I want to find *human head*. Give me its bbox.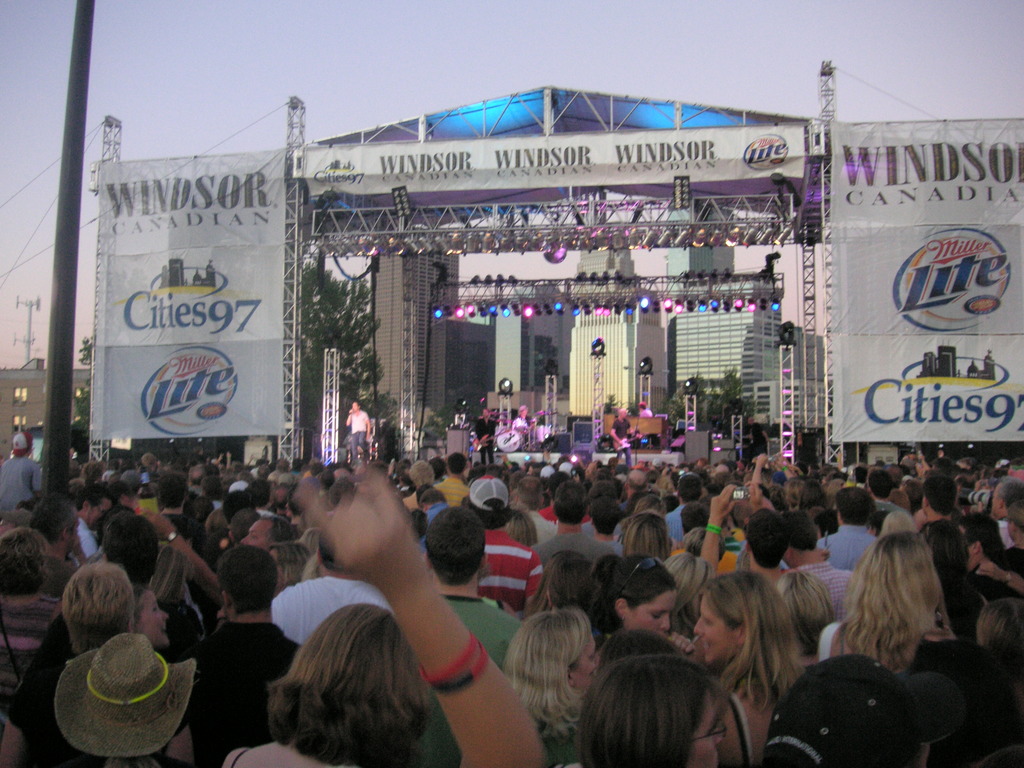
bbox(499, 511, 538, 545).
